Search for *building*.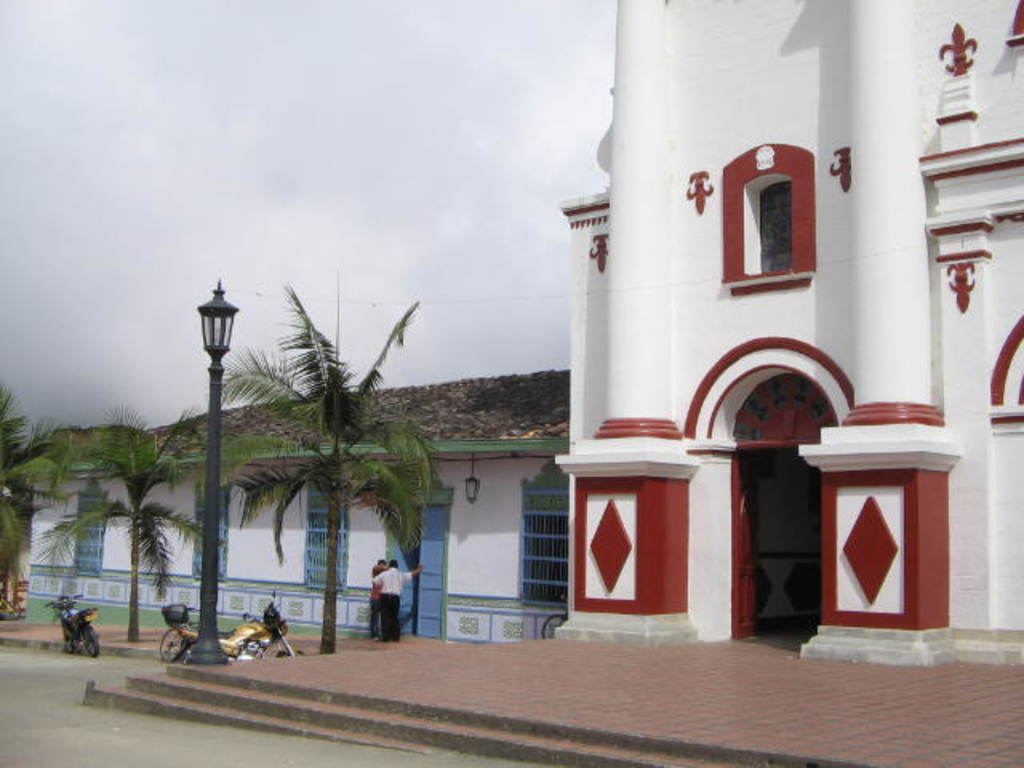
Found at 558/0/1022/667.
